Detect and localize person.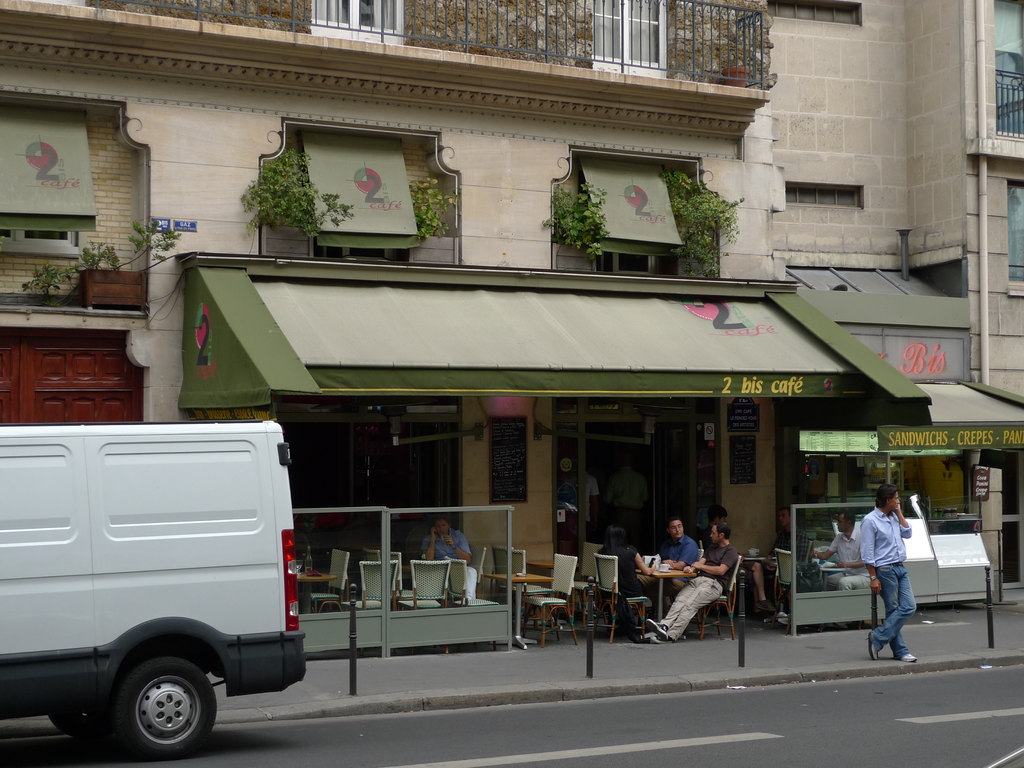
Localized at 853 481 937 666.
